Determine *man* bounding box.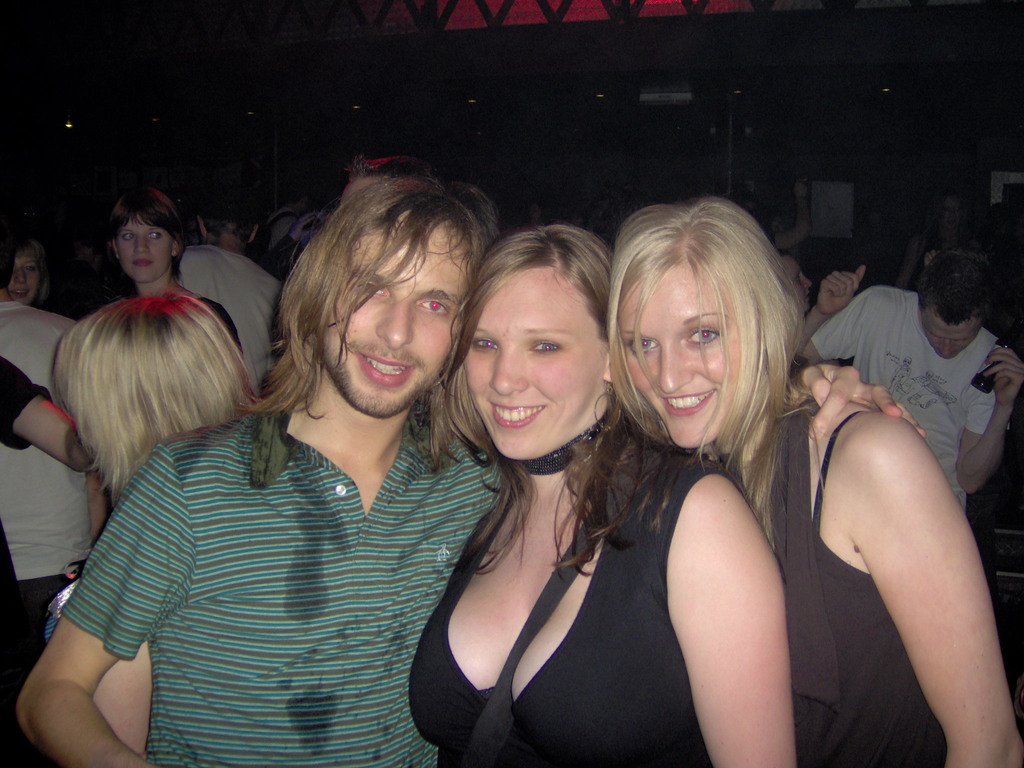
Determined: 897:193:991:286.
